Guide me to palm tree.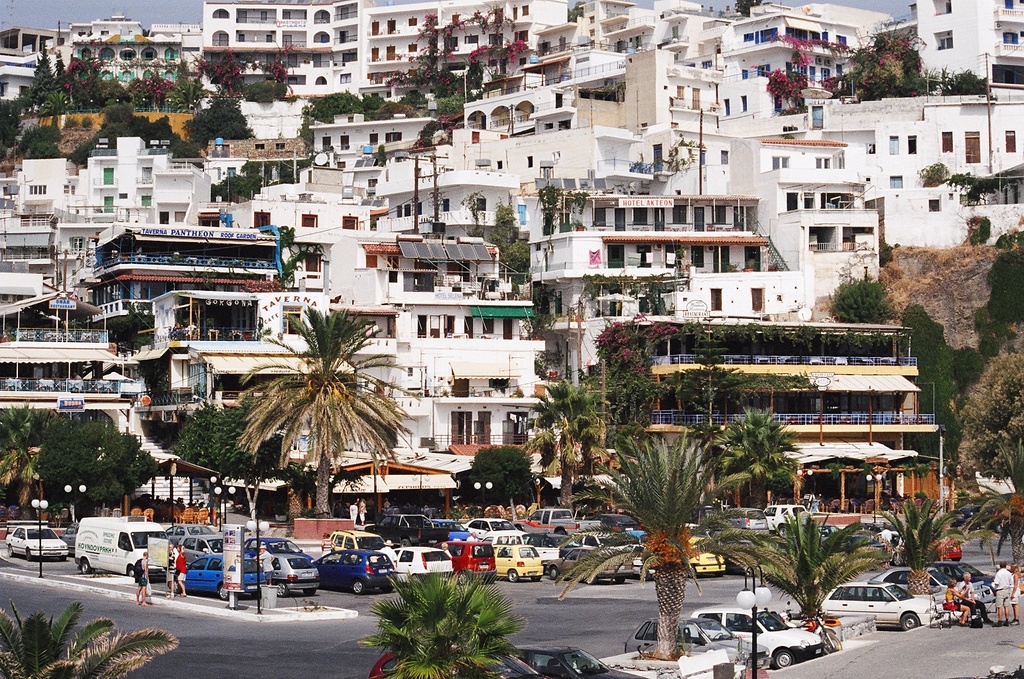
Guidance: 518/372/618/509.
